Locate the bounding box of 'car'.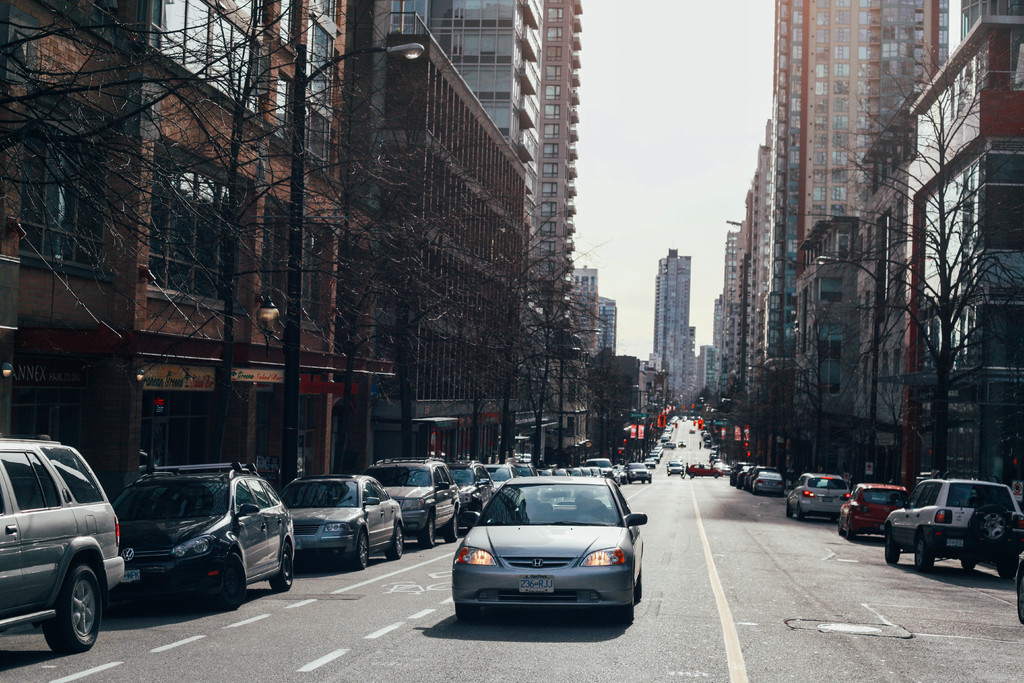
Bounding box: box=[440, 456, 497, 534].
